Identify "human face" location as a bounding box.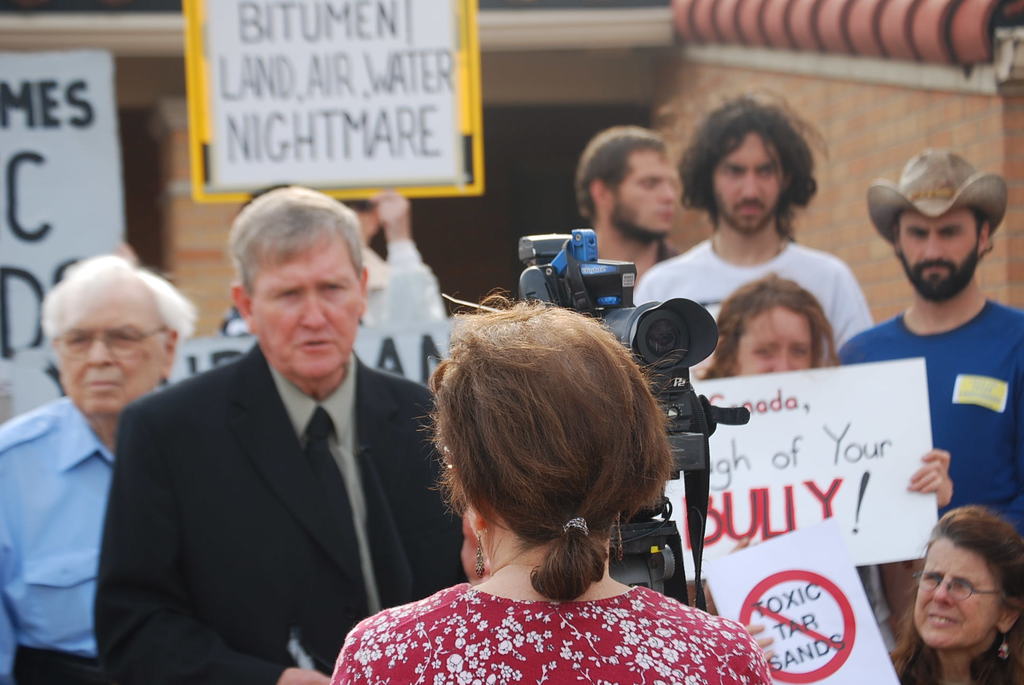
l=252, t=228, r=364, b=382.
